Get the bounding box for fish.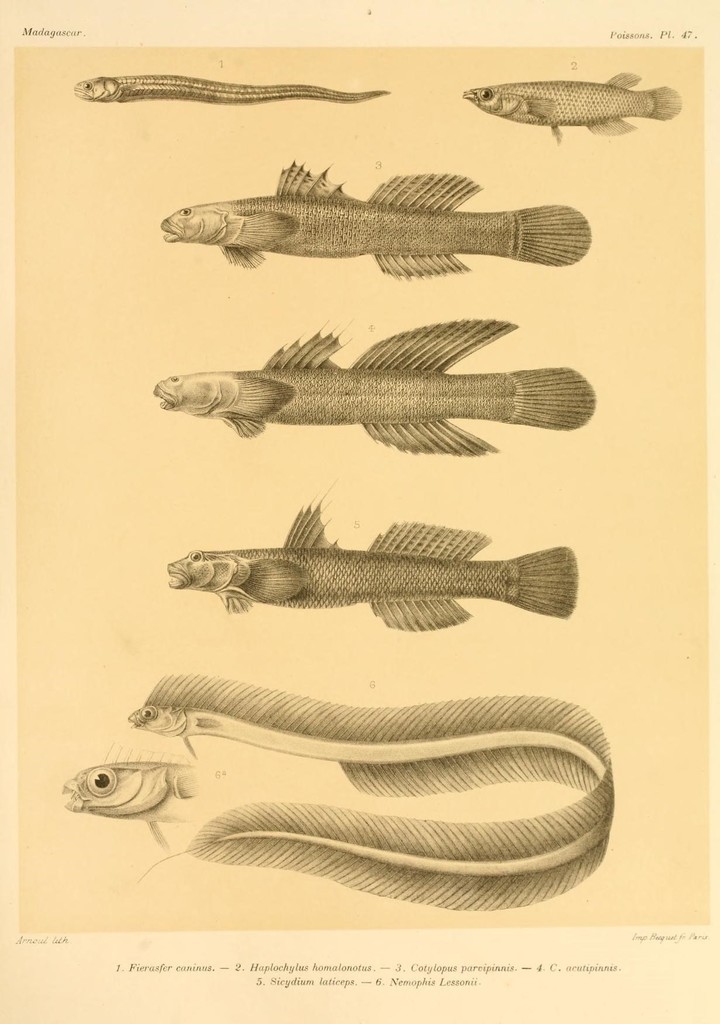
bbox=[158, 307, 594, 456].
